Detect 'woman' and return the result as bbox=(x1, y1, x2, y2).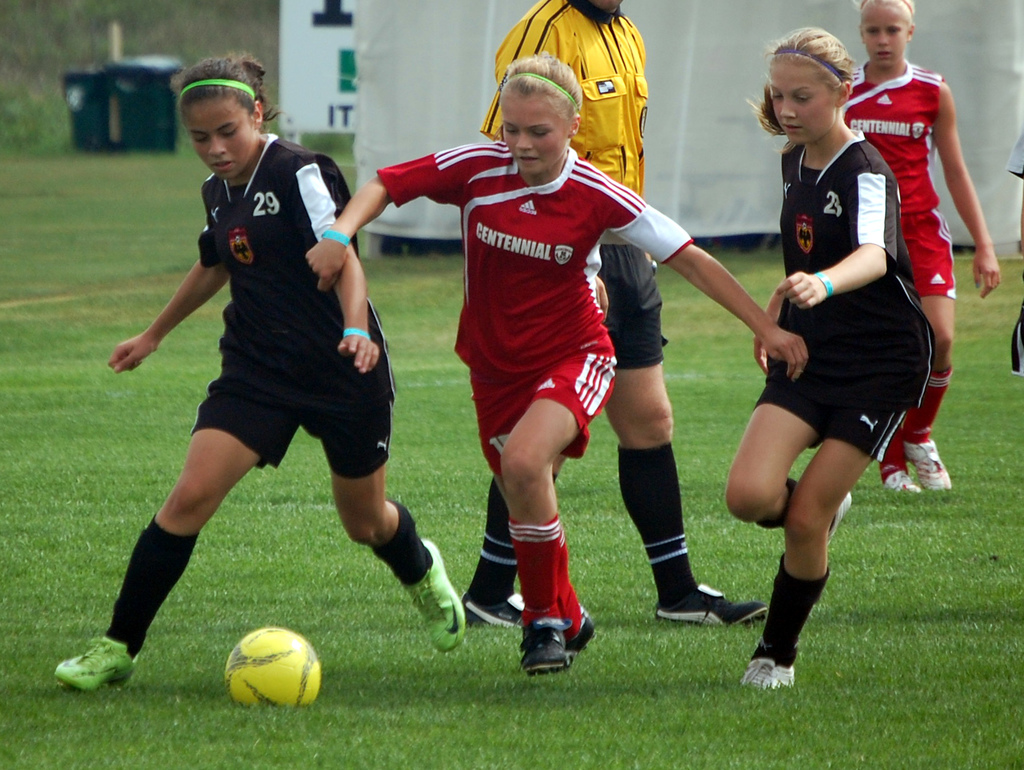
bbox=(46, 47, 456, 702).
